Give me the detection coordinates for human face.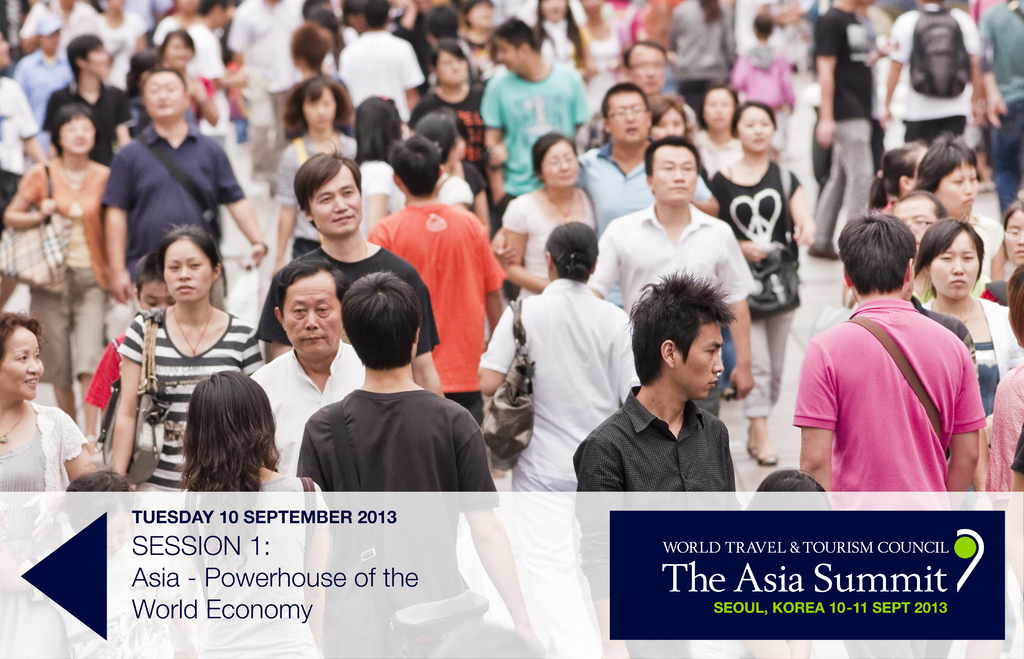
(653,145,698,203).
